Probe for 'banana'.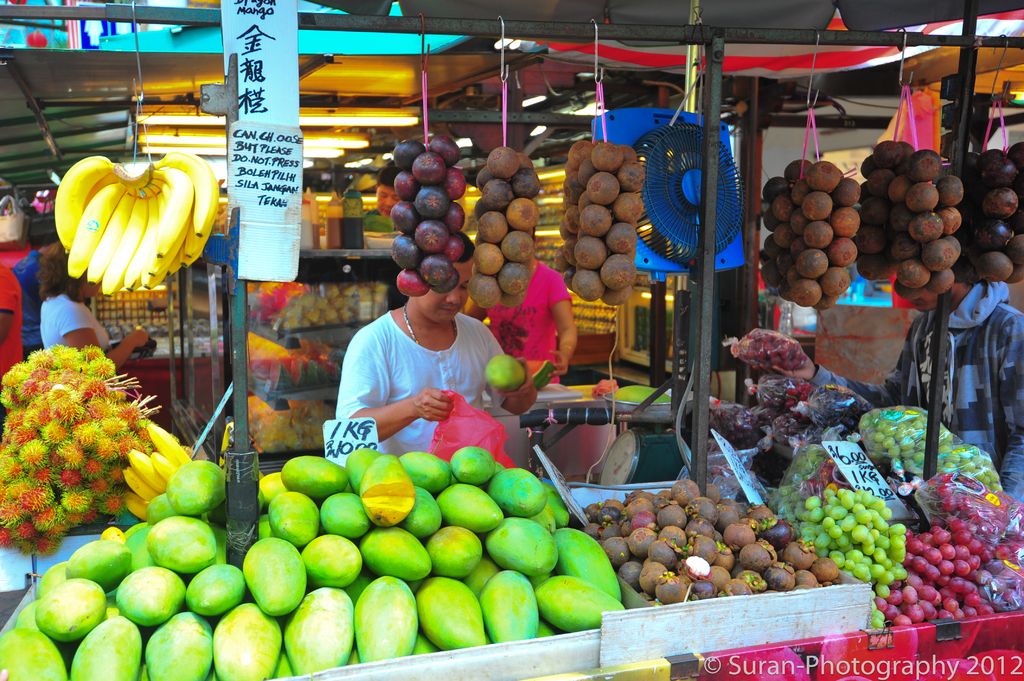
Probe result: <box>100,525,125,545</box>.
